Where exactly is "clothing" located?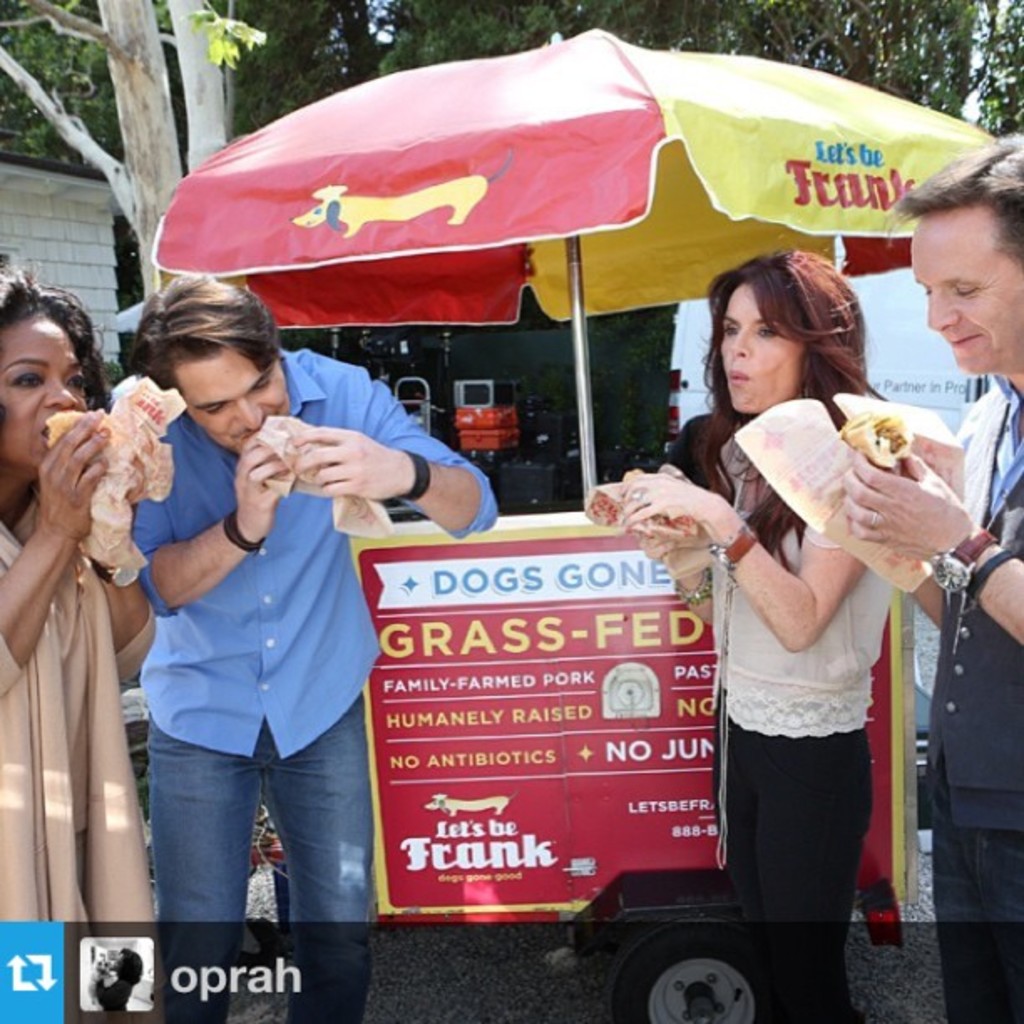
Its bounding box is Rect(676, 408, 895, 999).
